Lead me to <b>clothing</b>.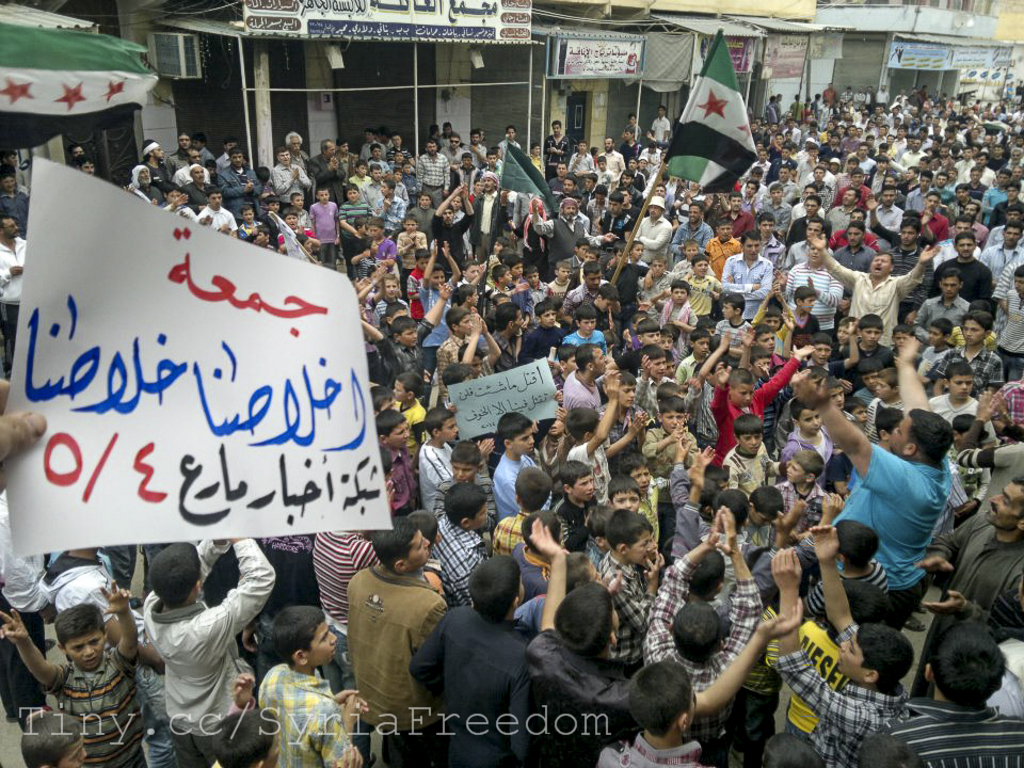
Lead to region(969, 182, 994, 202).
